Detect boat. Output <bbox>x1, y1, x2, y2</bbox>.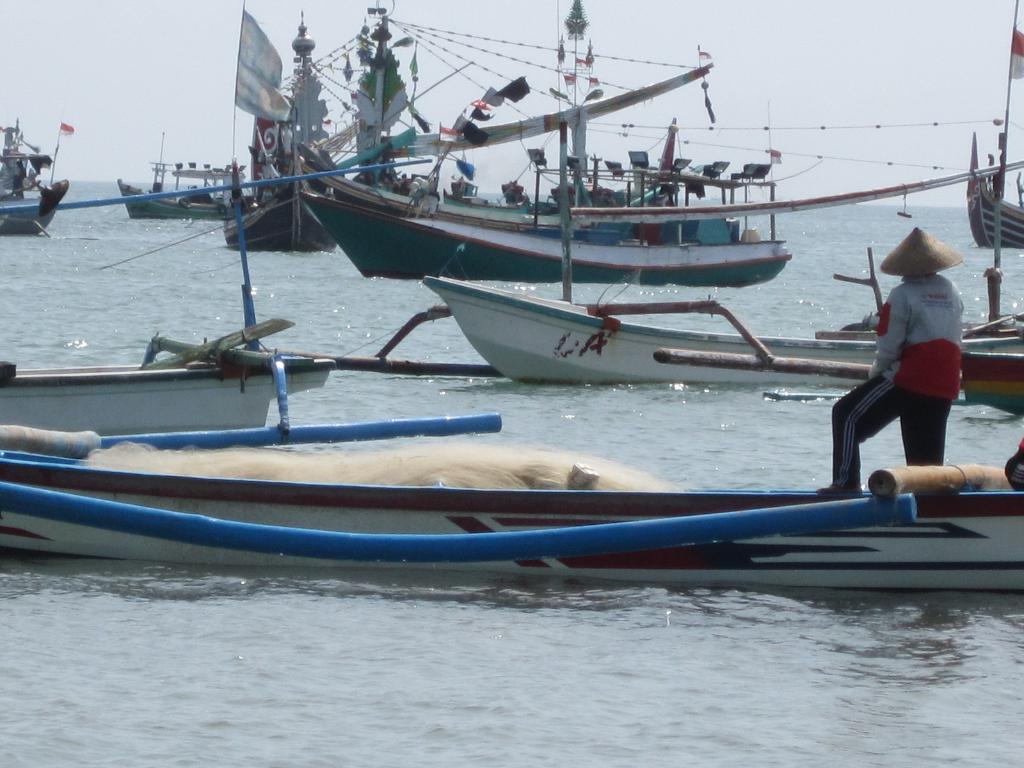
<bbox>291, 47, 788, 281</bbox>.
